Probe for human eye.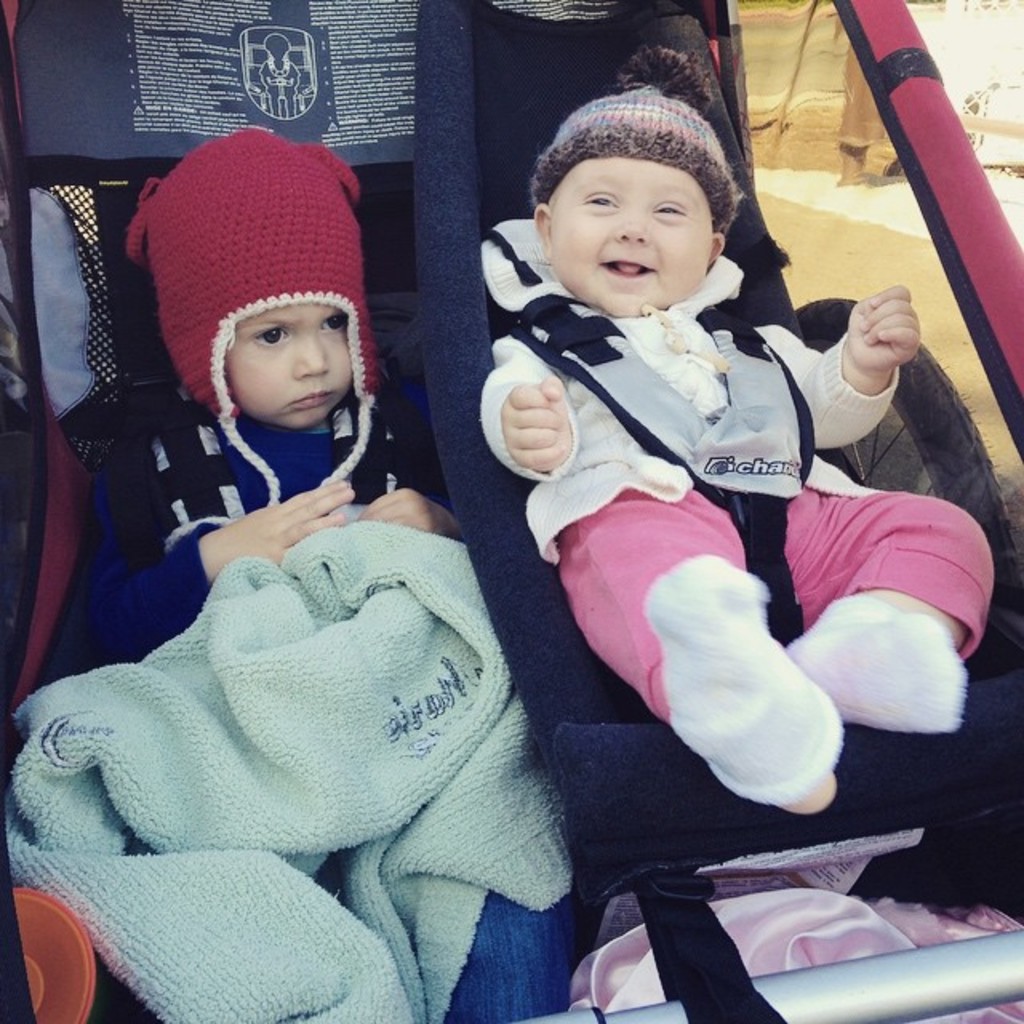
Probe result: [314,306,350,338].
